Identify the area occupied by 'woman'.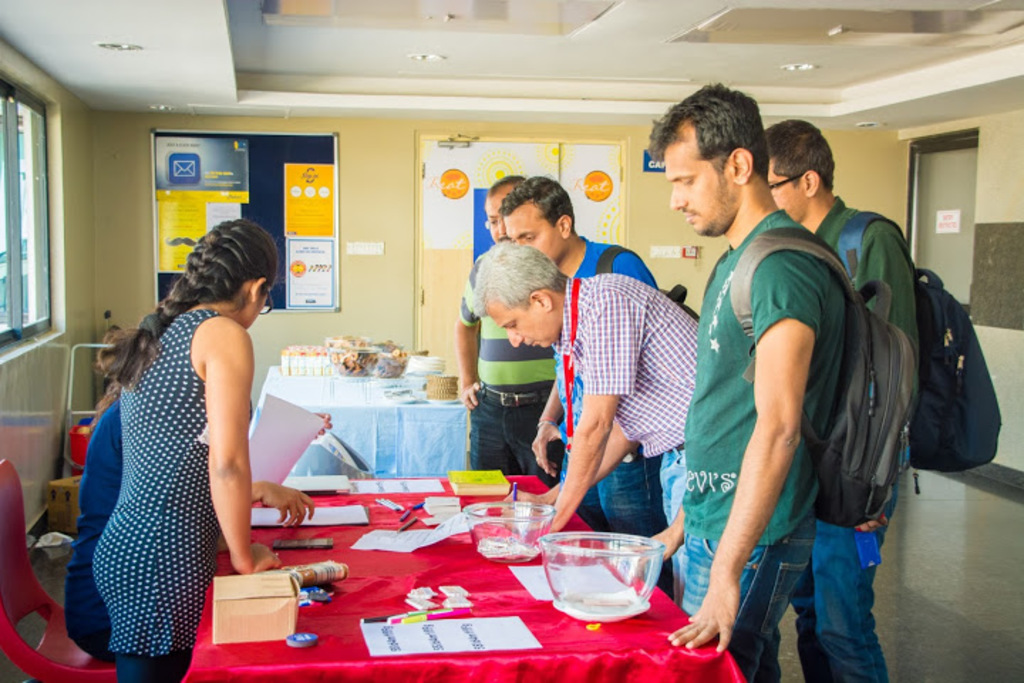
Area: [88, 215, 309, 682].
